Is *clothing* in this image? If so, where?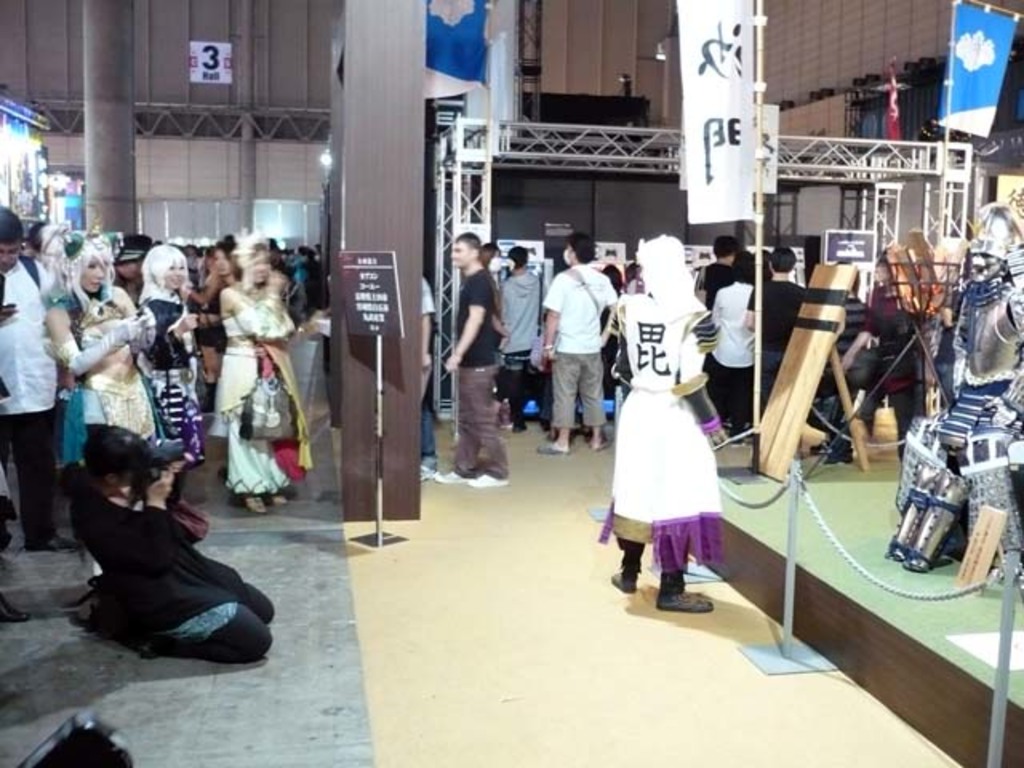
Yes, at (x1=606, y1=294, x2=734, y2=582).
